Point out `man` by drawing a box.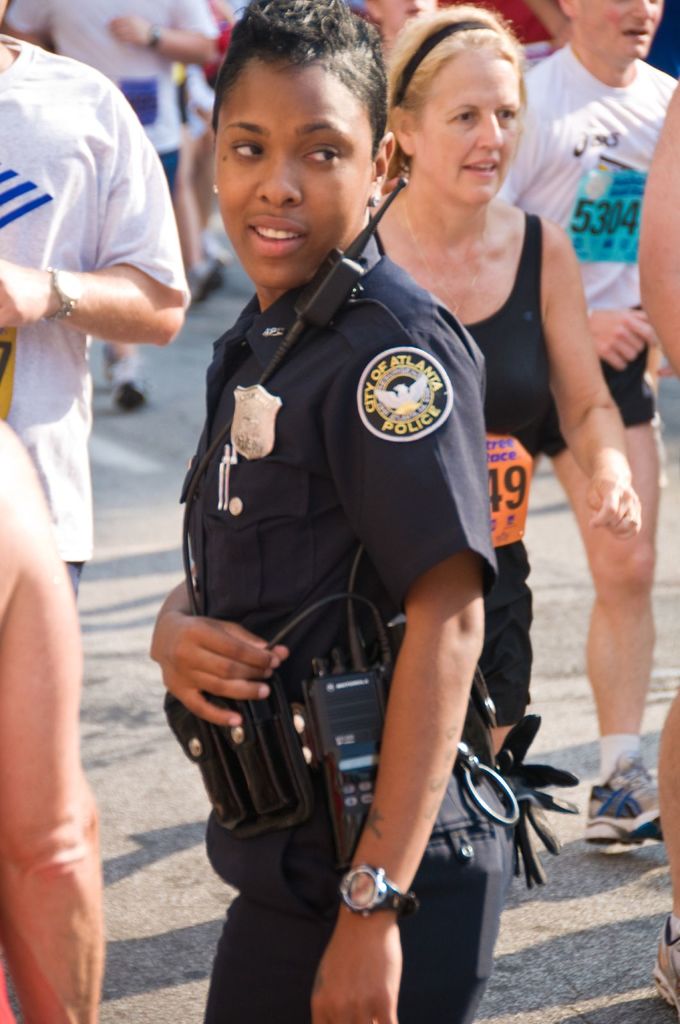
x1=490, y1=0, x2=679, y2=824.
